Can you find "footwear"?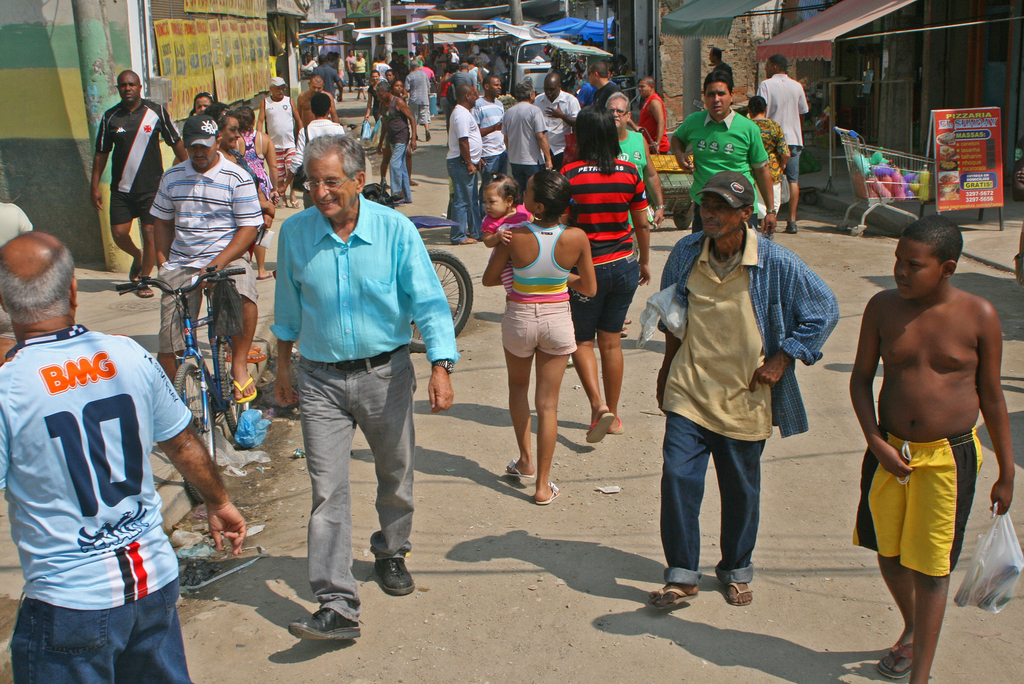
Yes, bounding box: <bbox>785, 220, 798, 232</bbox>.
